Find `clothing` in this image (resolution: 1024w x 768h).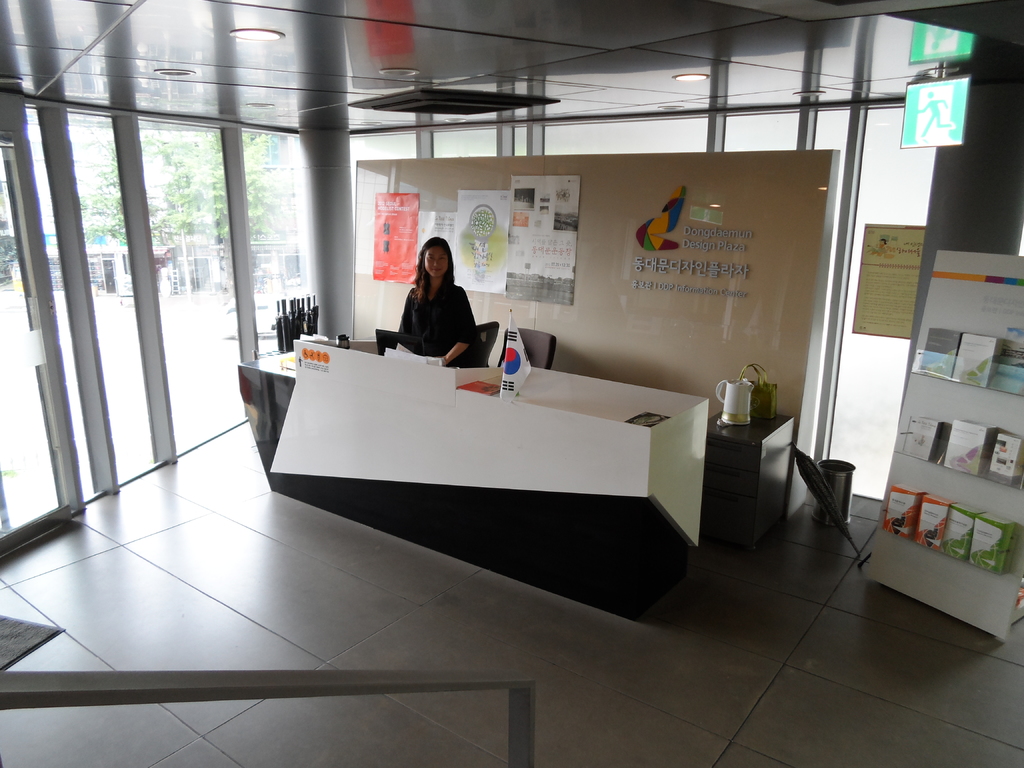
detection(383, 235, 470, 356).
